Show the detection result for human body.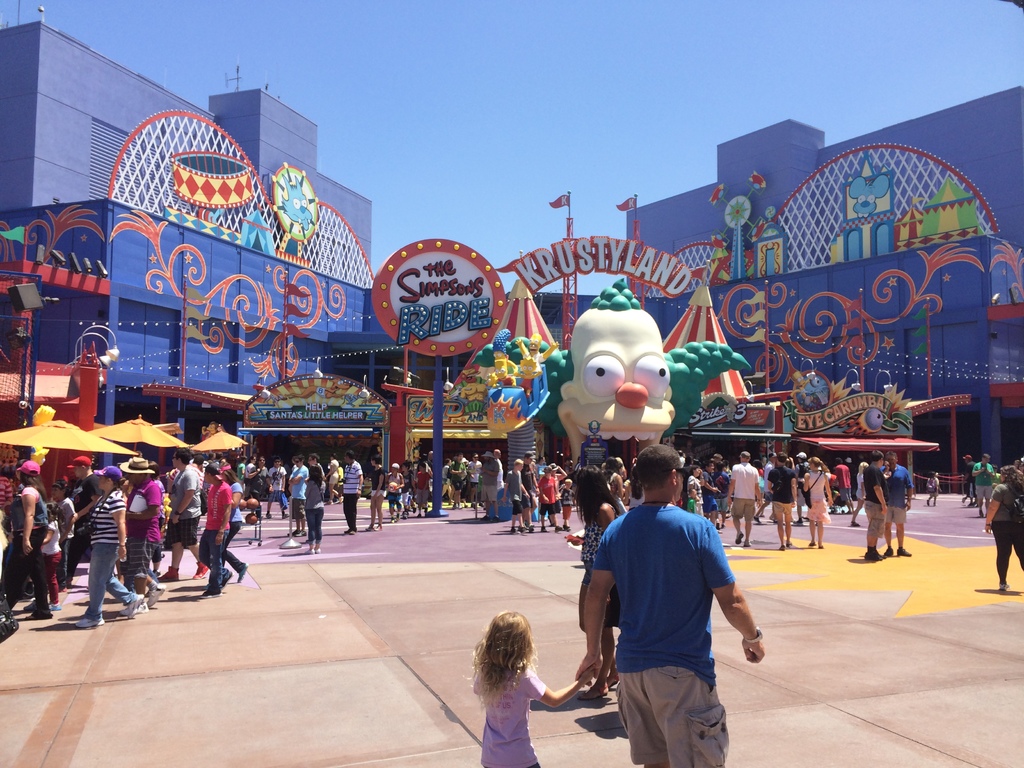
[x1=12, y1=458, x2=51, y2=621].
